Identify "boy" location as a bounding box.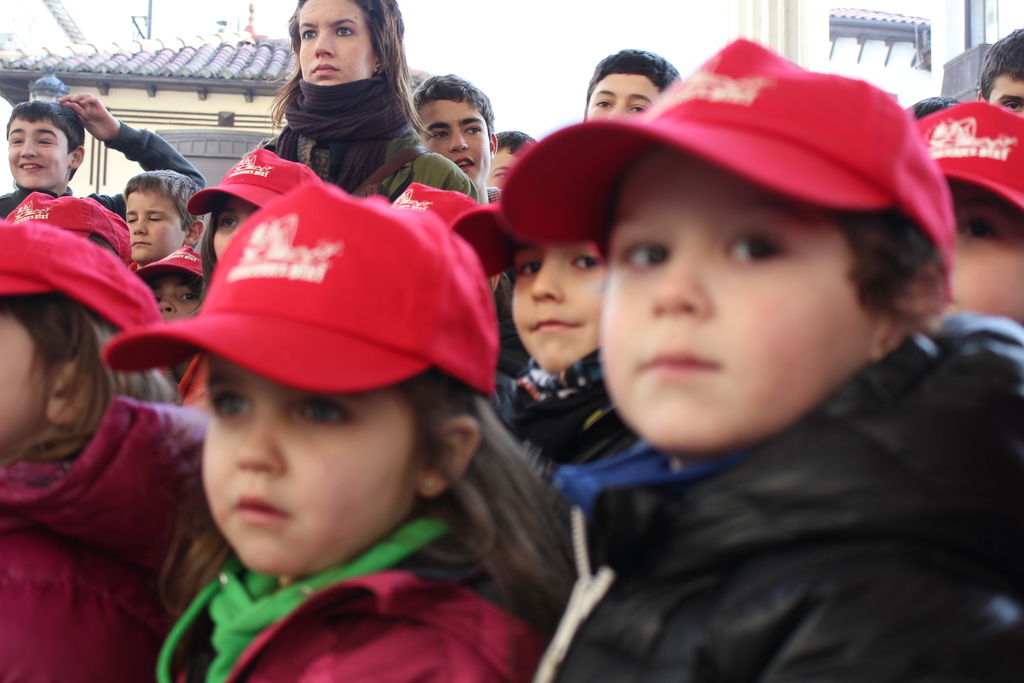
locate(584, 45, 689, 126).
